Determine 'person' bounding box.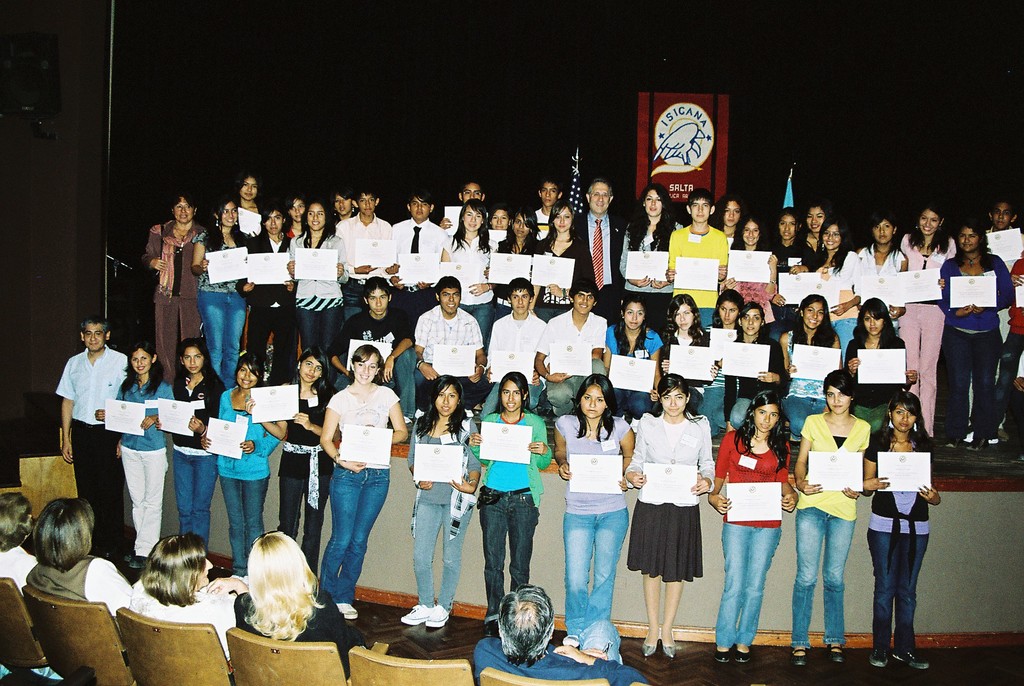
Determined: [486,202,546,314].
